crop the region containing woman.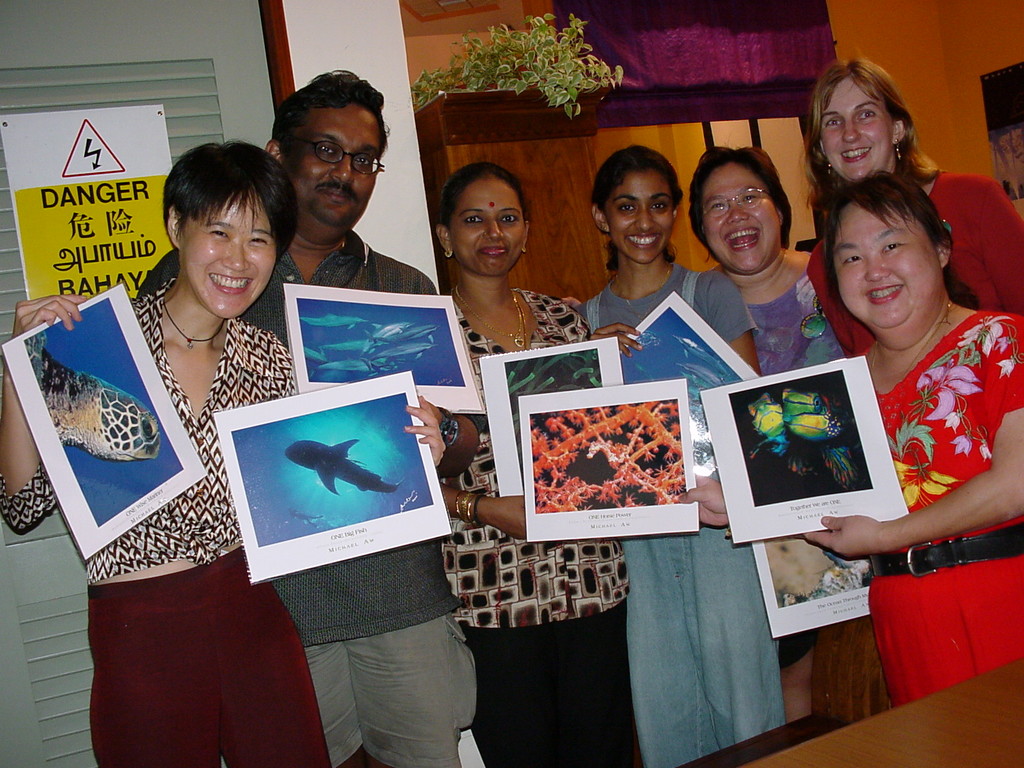
Crop region: region(674, 148, 851, 377).
